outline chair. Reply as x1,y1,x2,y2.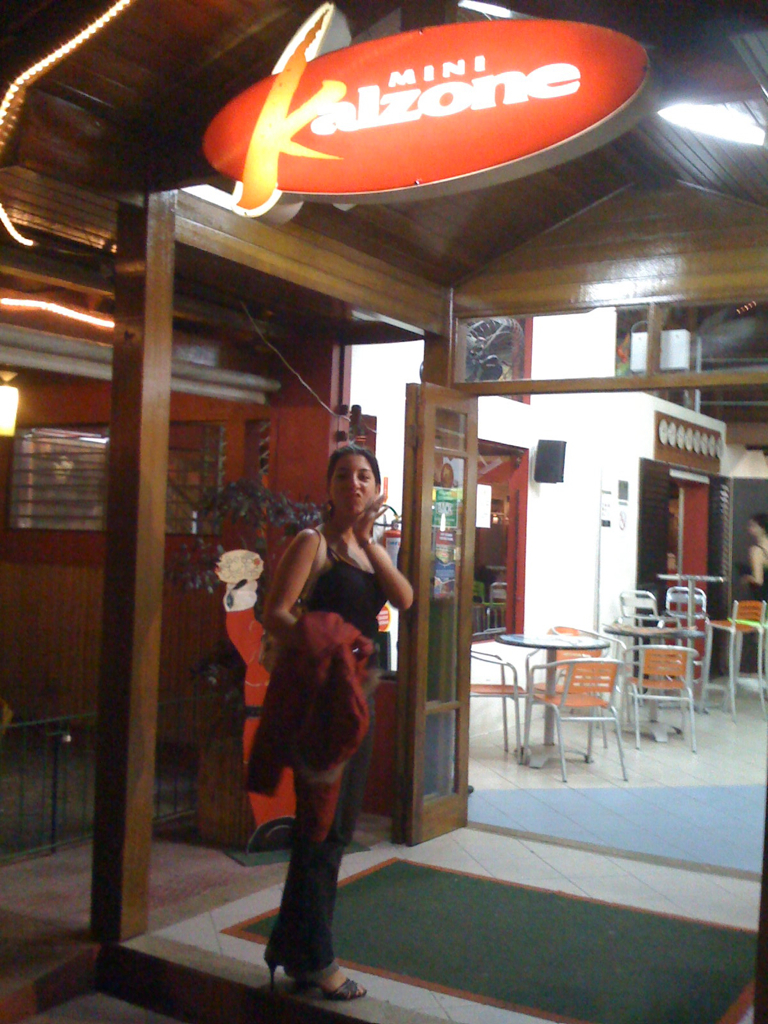
612,586,669,703.
